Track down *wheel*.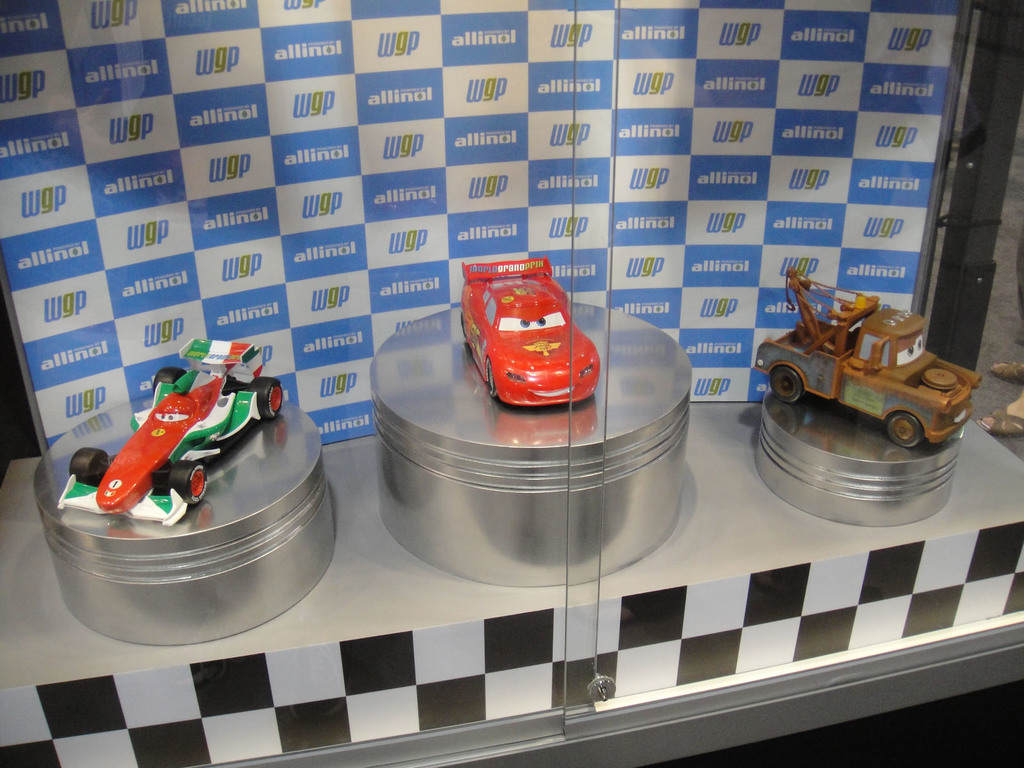
Tracked to l=880, t=406, r=927, b=450.
